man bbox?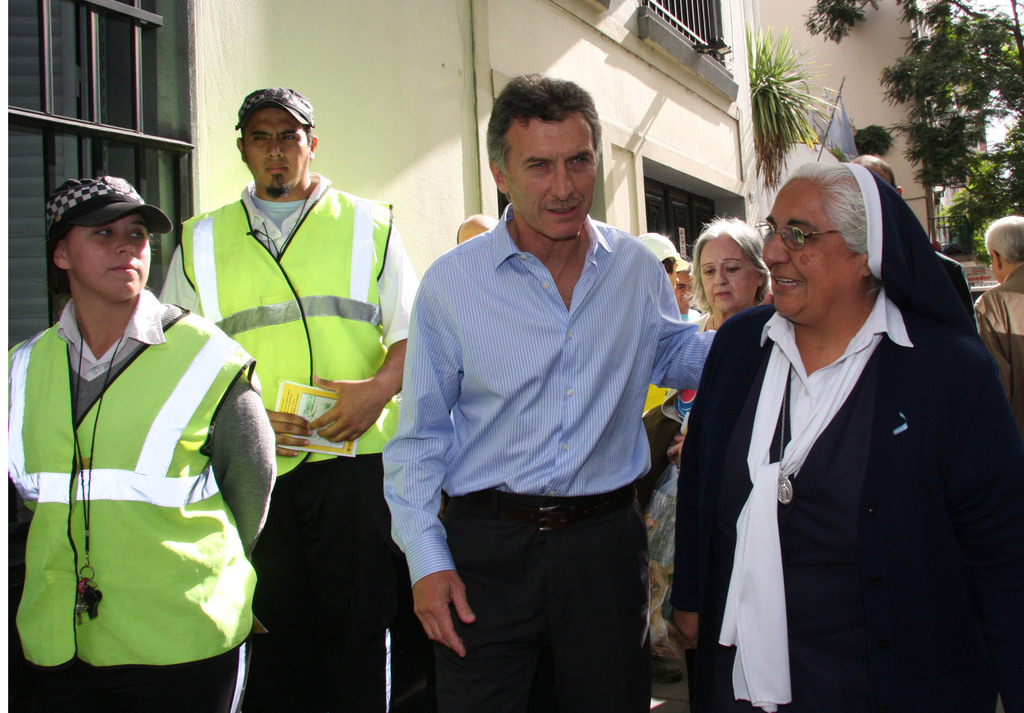
left=675, top=163, right=1023, bottom=712
